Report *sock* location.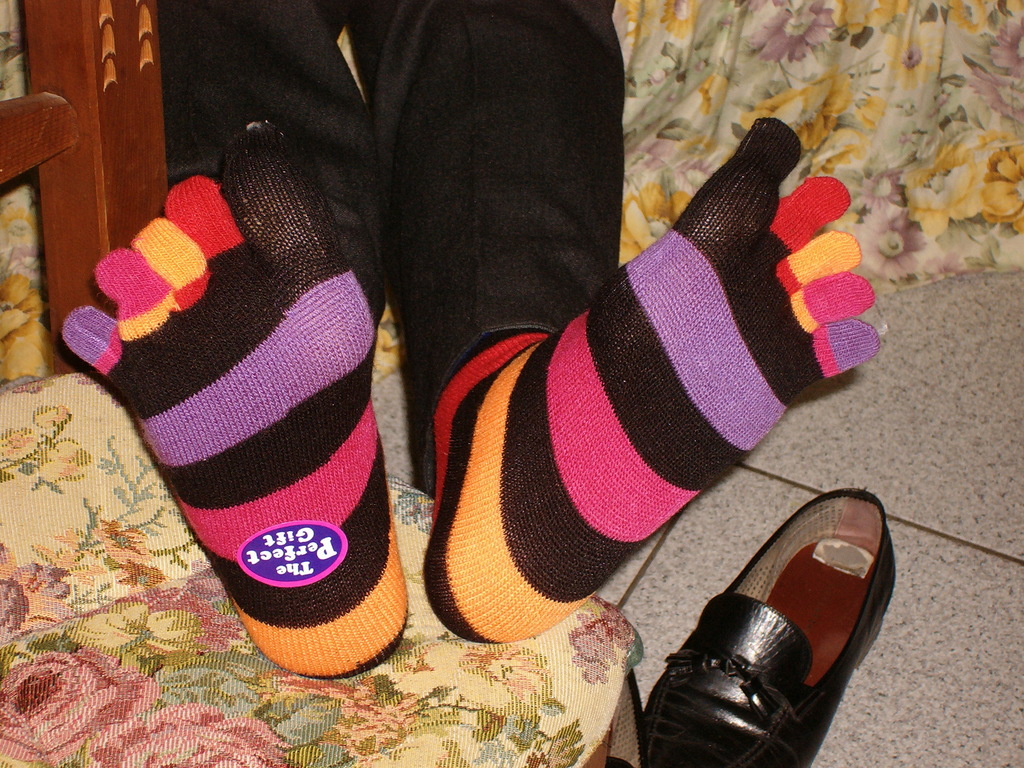
Report: locate(56, 119, 408, 680).
